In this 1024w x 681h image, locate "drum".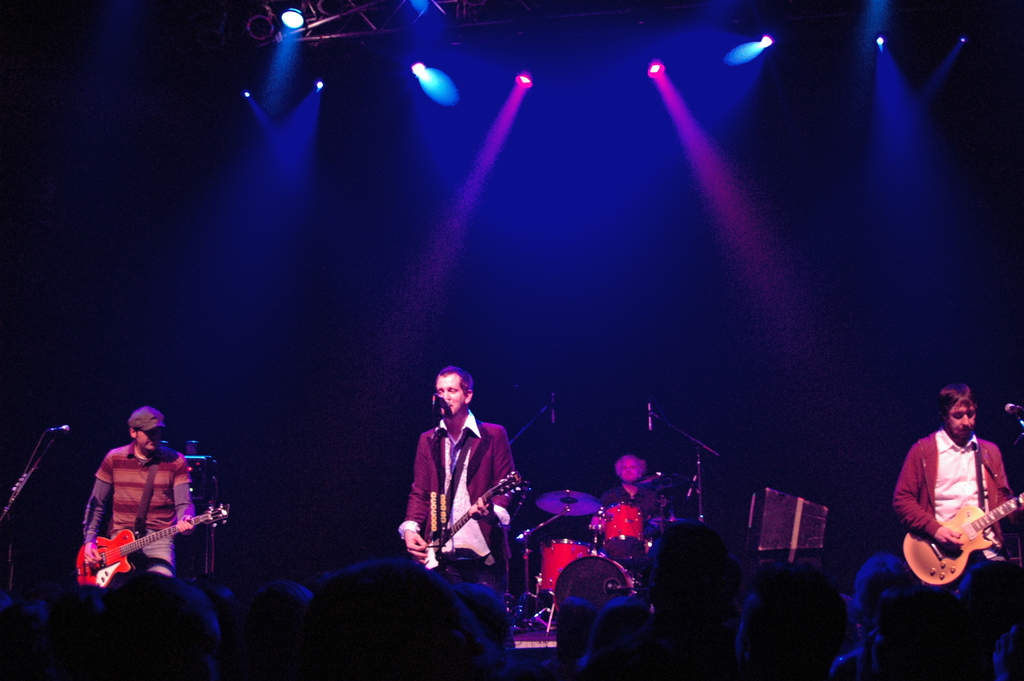
Bounding box: <box>538,538,595,602</box>.
